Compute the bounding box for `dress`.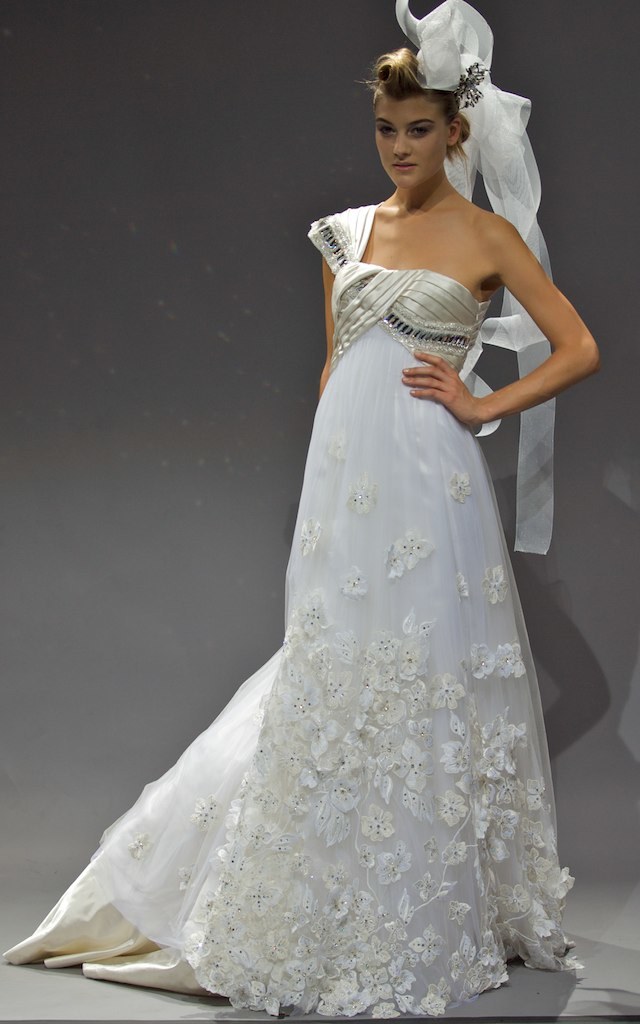
2 207 575 1023.
